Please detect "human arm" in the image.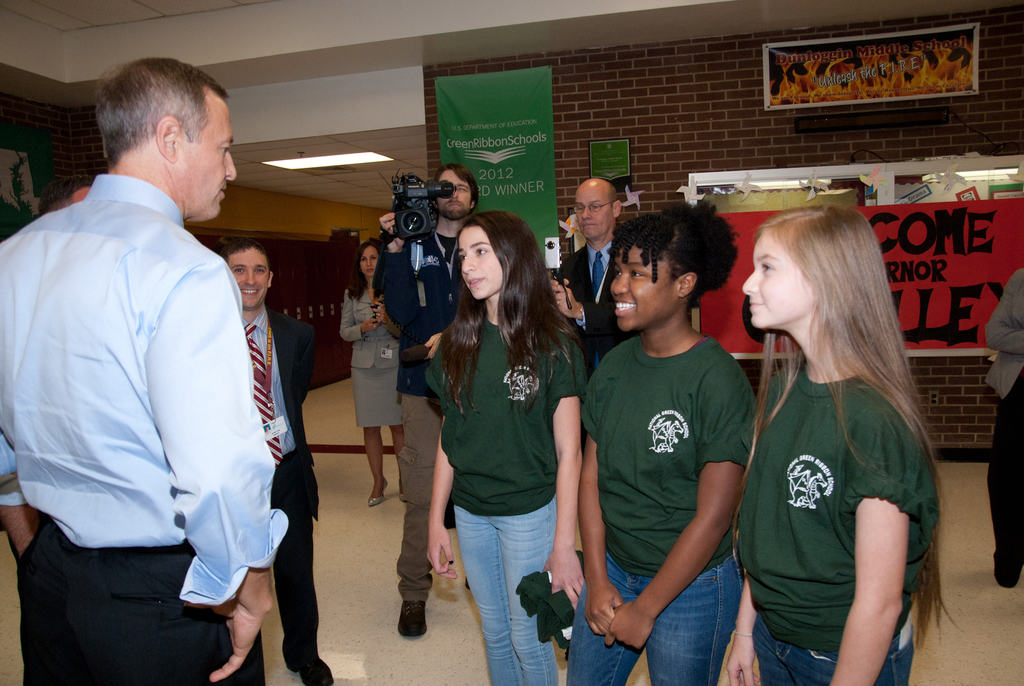
553,270,621,329.
